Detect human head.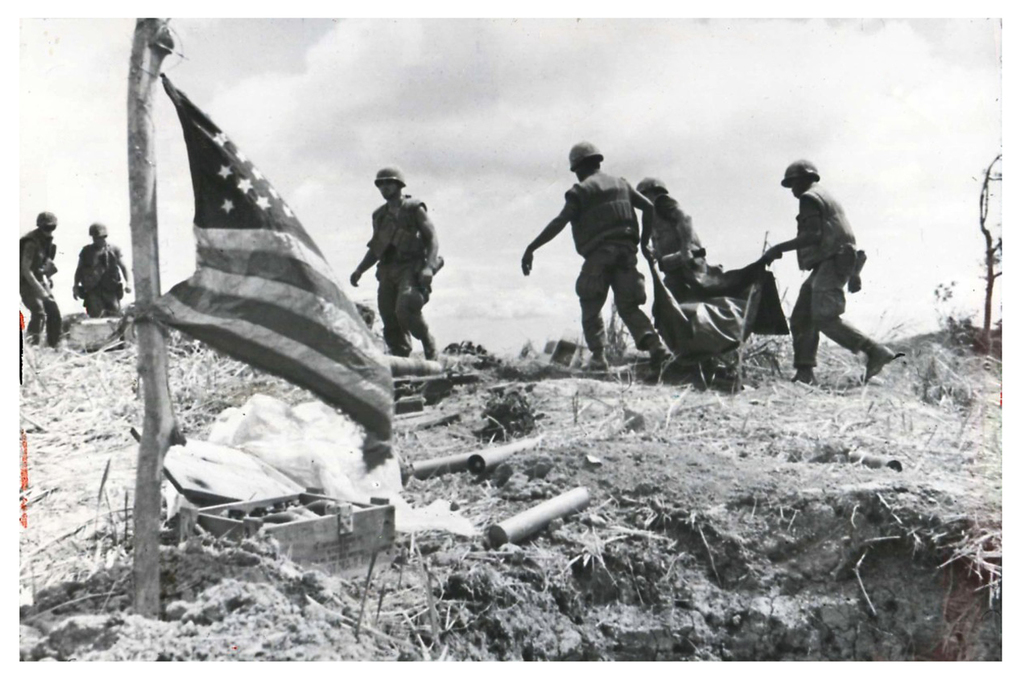
Detected at x1=87 y1=219 x2=109 y2=248.
